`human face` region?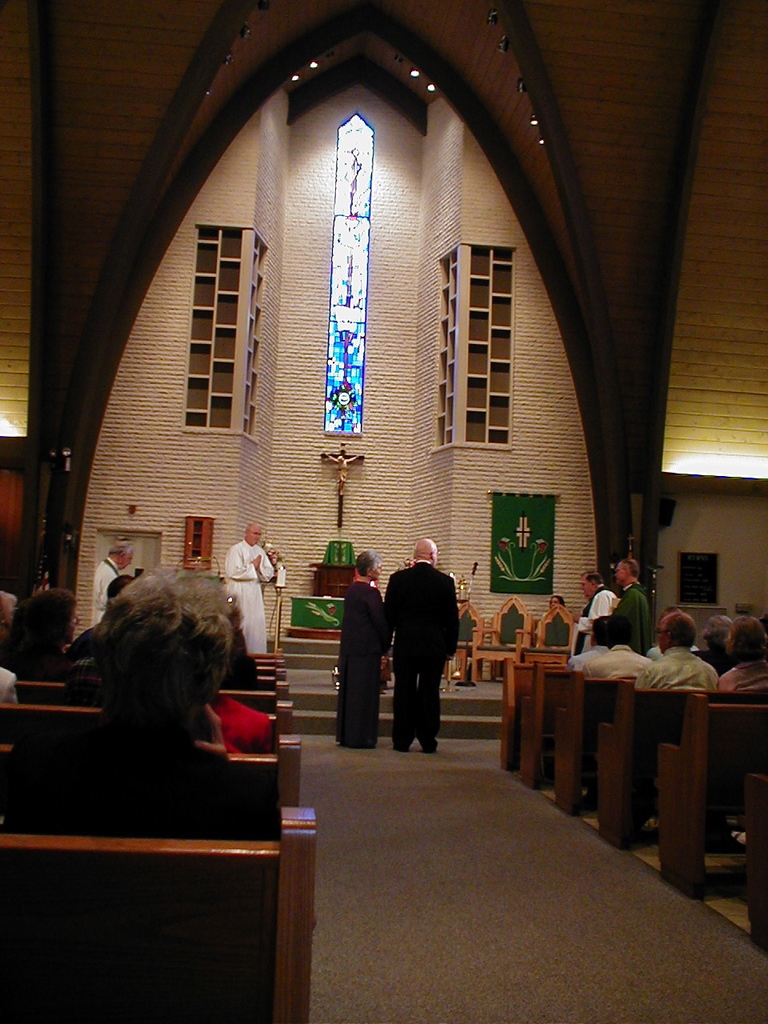
[66,610,85,642]
